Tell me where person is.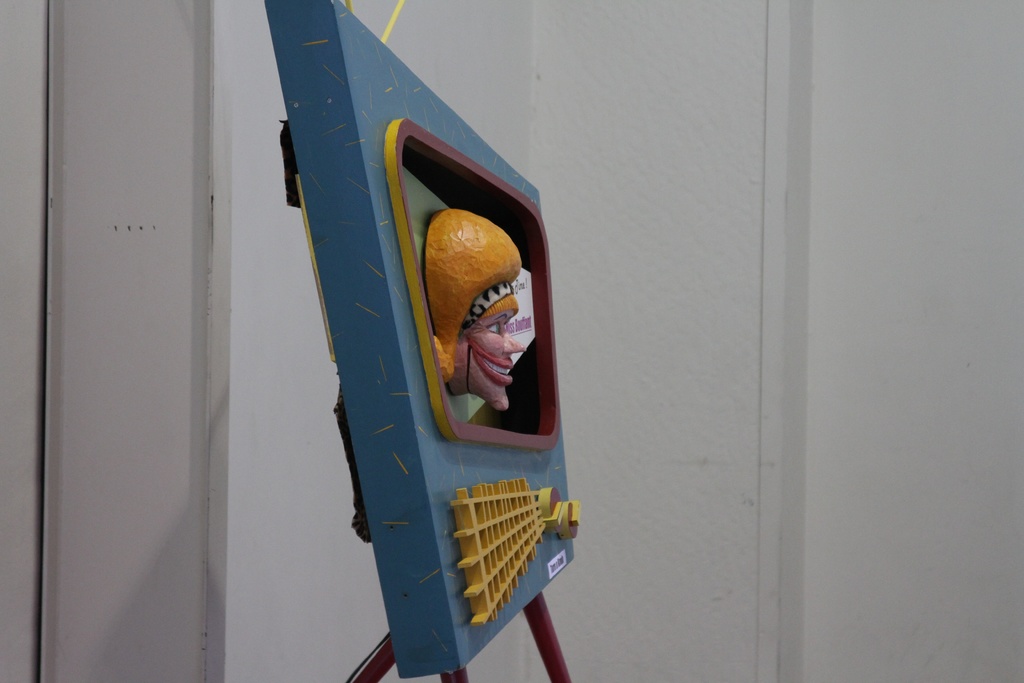
person is at BBox(427, 205, 522, 419).
